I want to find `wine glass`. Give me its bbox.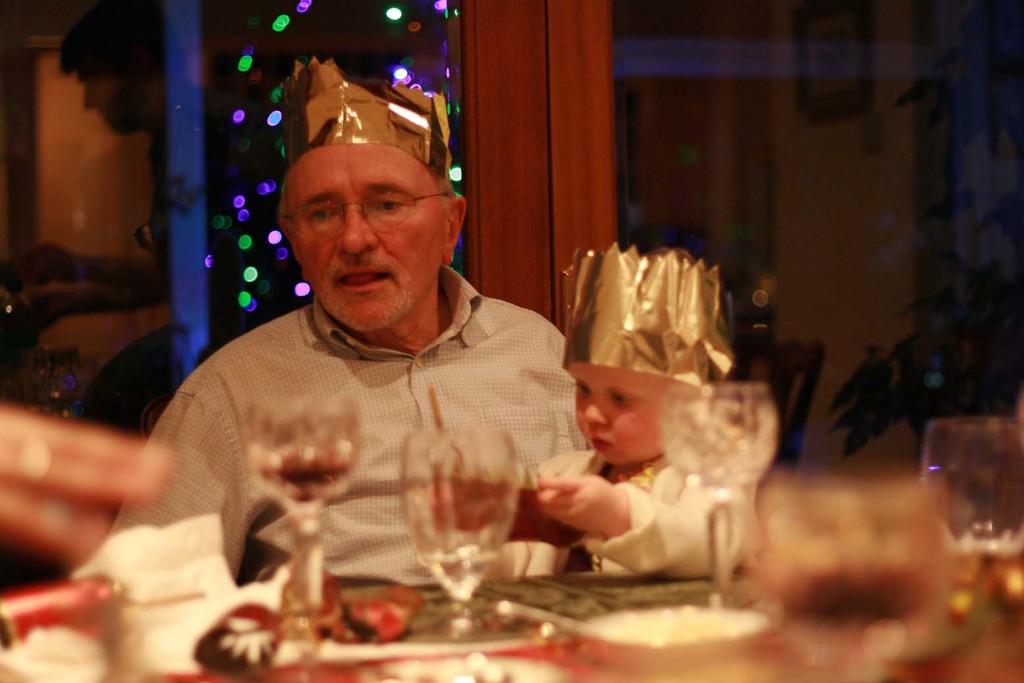
{"x1": 398, "y1": 424, "x2": 522, "y2": 629}.
